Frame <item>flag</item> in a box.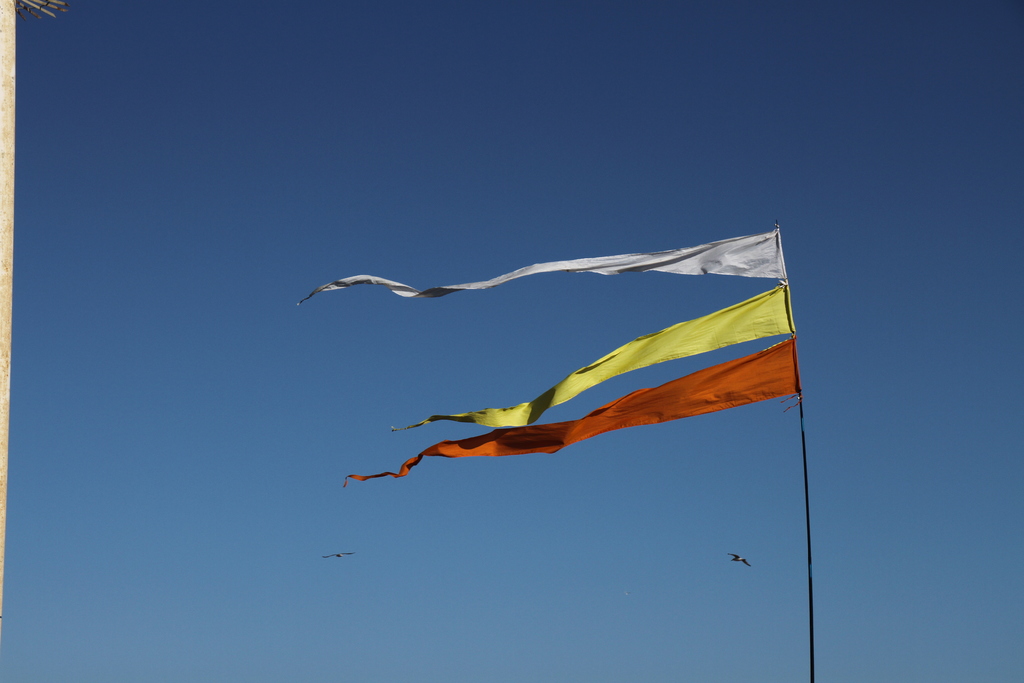
297 215 803 490.
